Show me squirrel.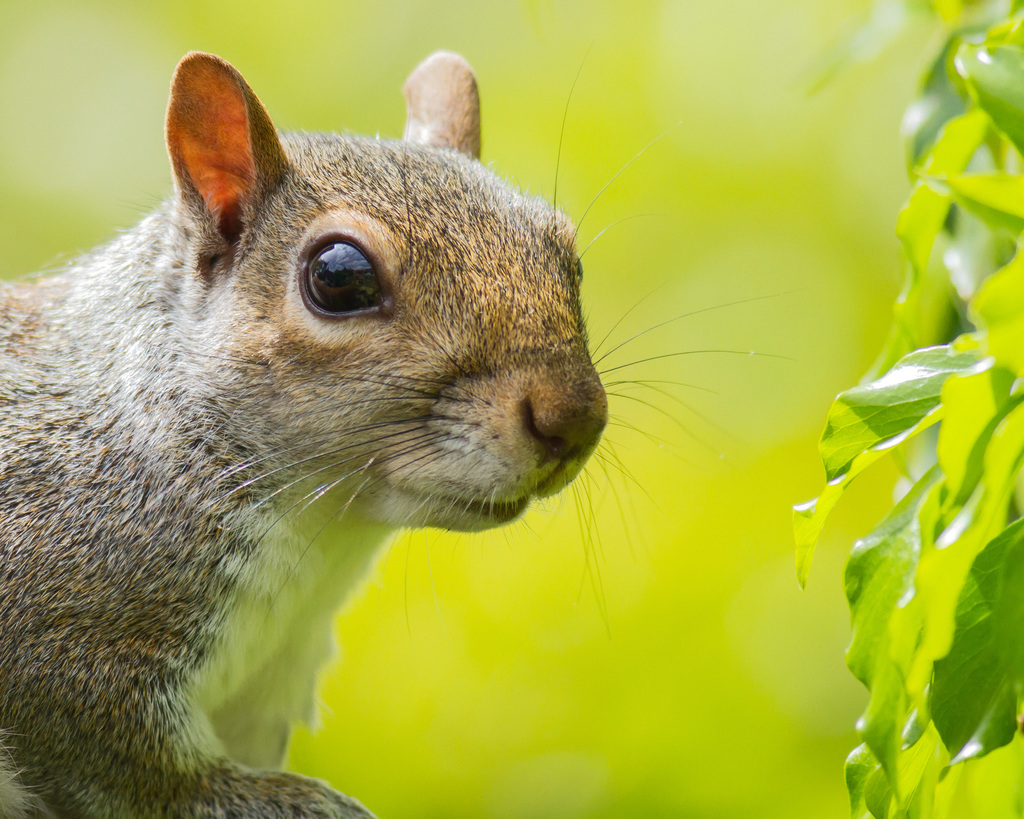
squirrel is here: [0, 50, 812, 818].
